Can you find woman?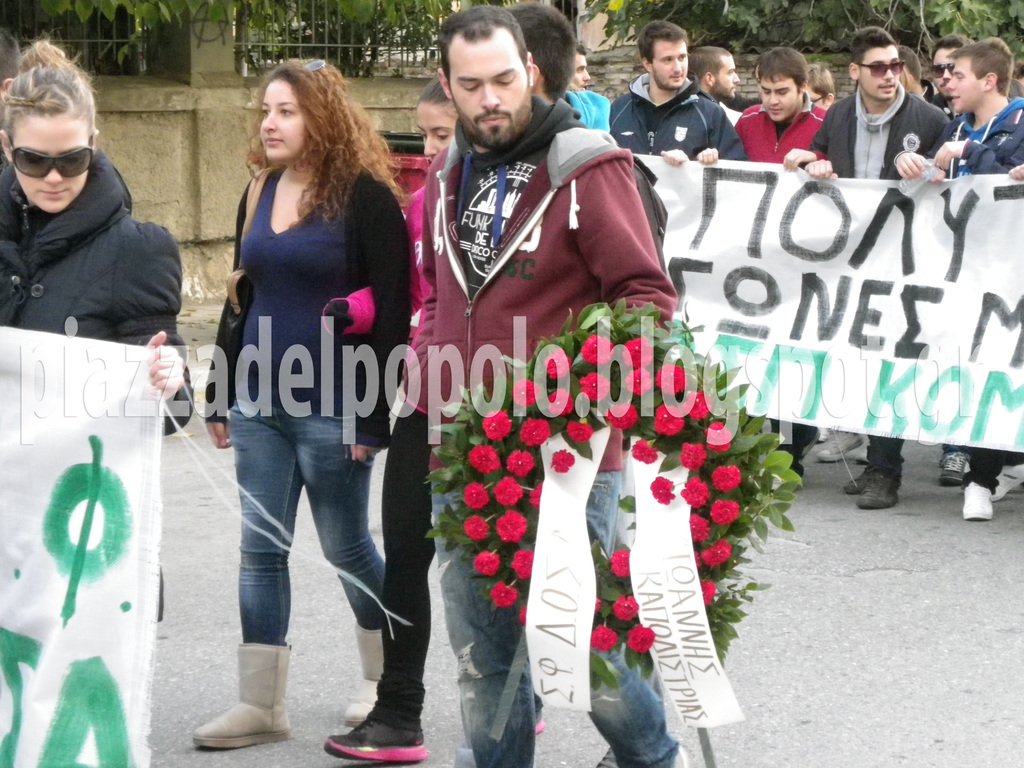
Yes, bounding box: x1=191 y1=65 x2=410 y2=737.
